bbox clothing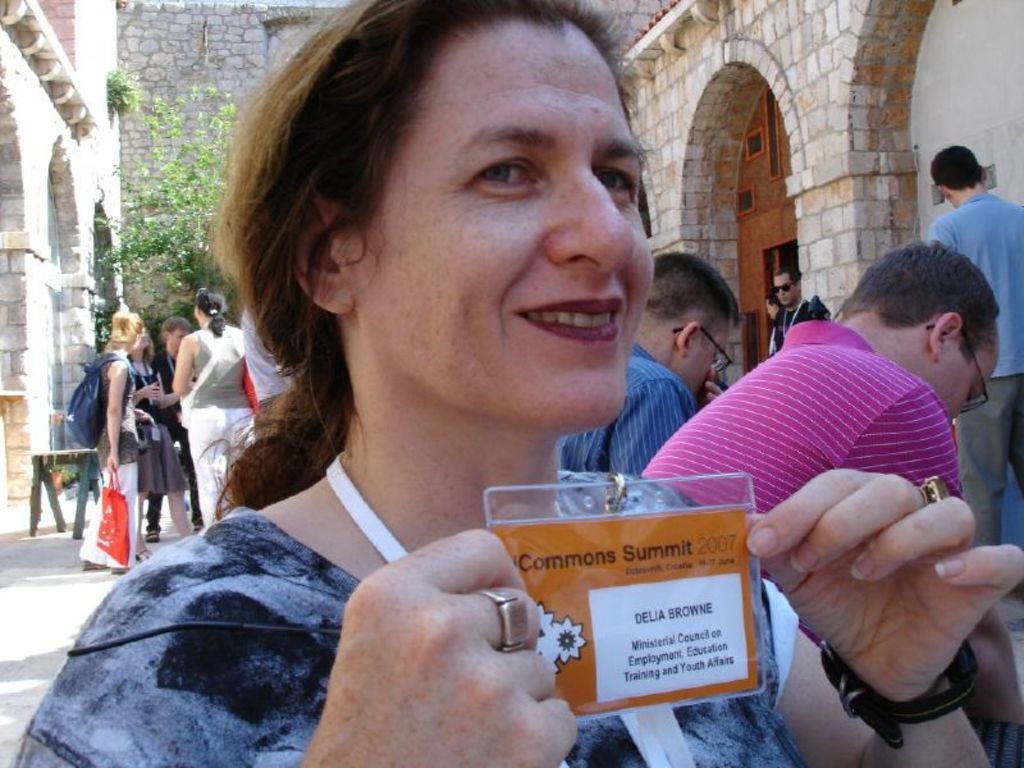
box(631, 302, 1007, 538)
